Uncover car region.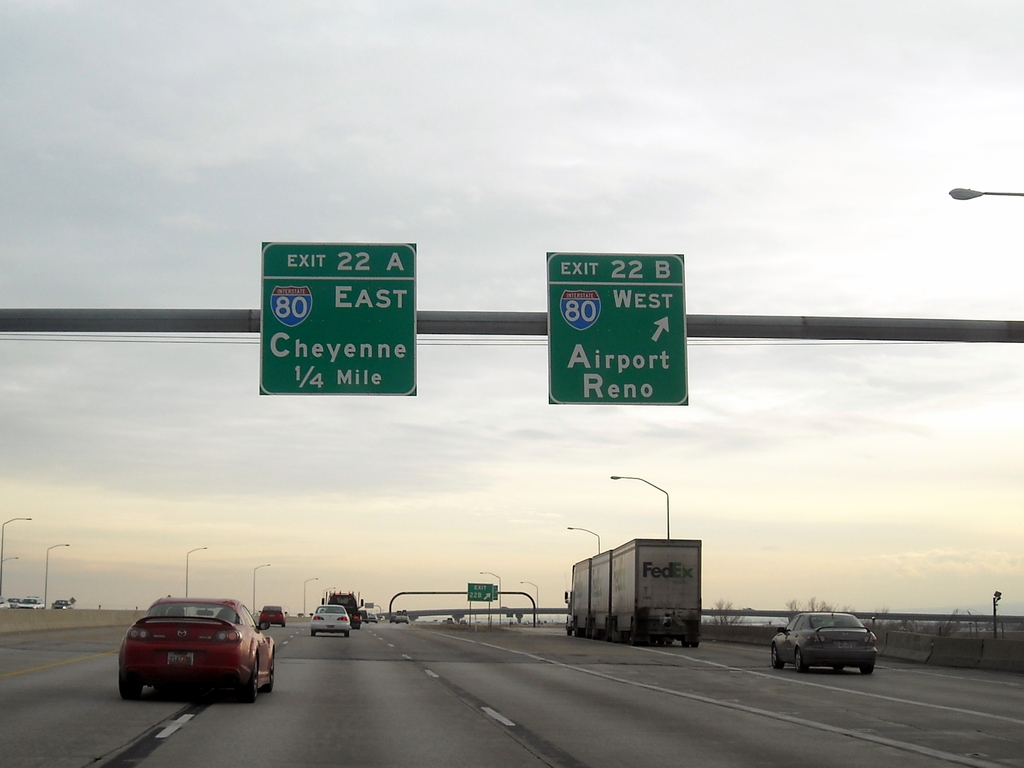
Uncovered: [left=13, top=596, right=49, bottom=610].
